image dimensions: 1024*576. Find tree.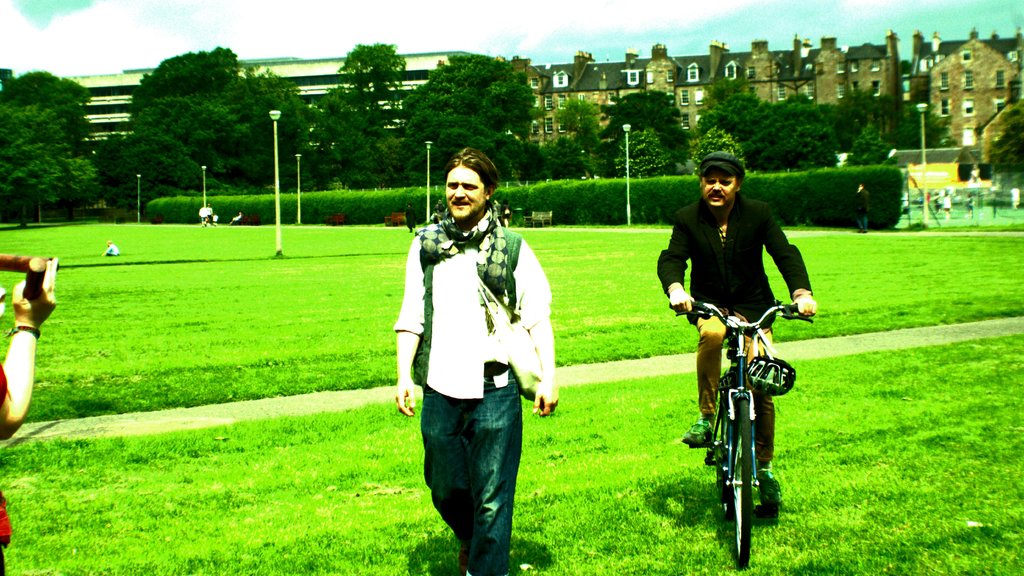
x1=98 y1=35 x2=955 y2=190.
